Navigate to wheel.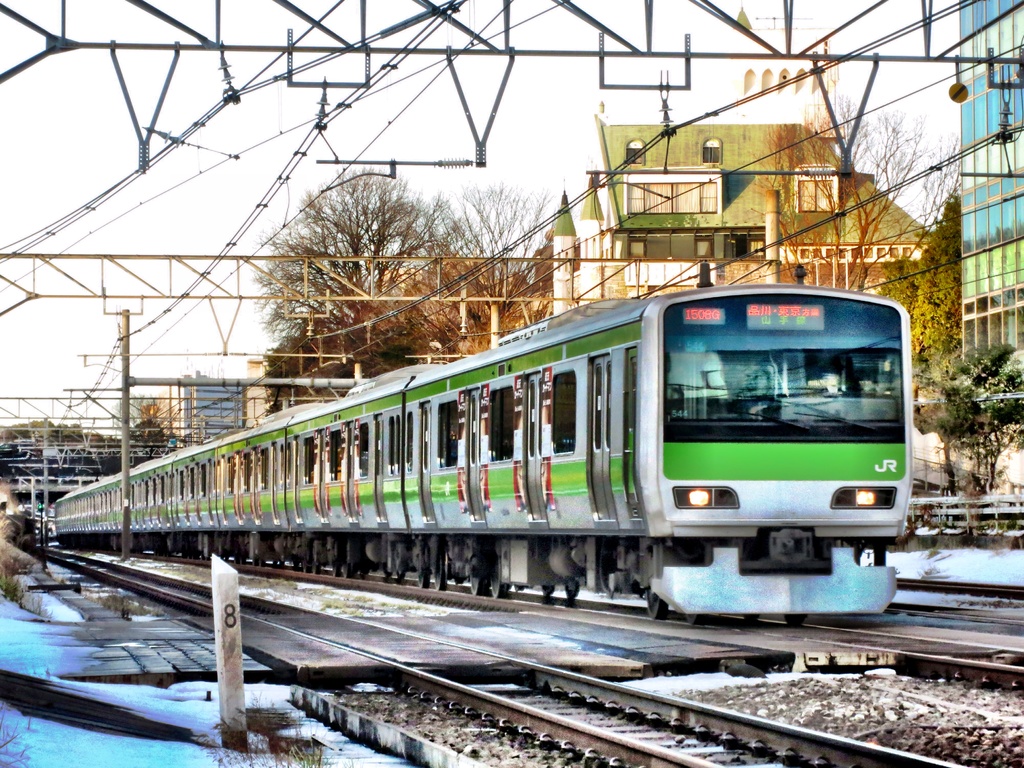
Navigation target: 332,554,345,577.
